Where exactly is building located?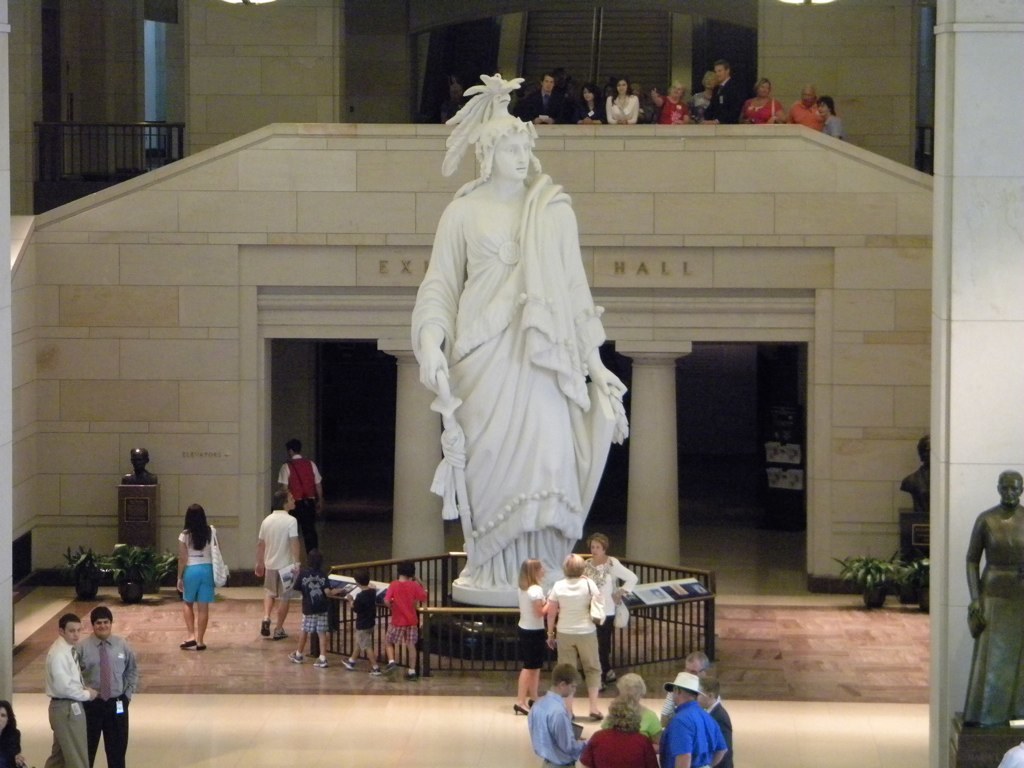
Its bounding box is locate(0, 0, 1023, 767).
